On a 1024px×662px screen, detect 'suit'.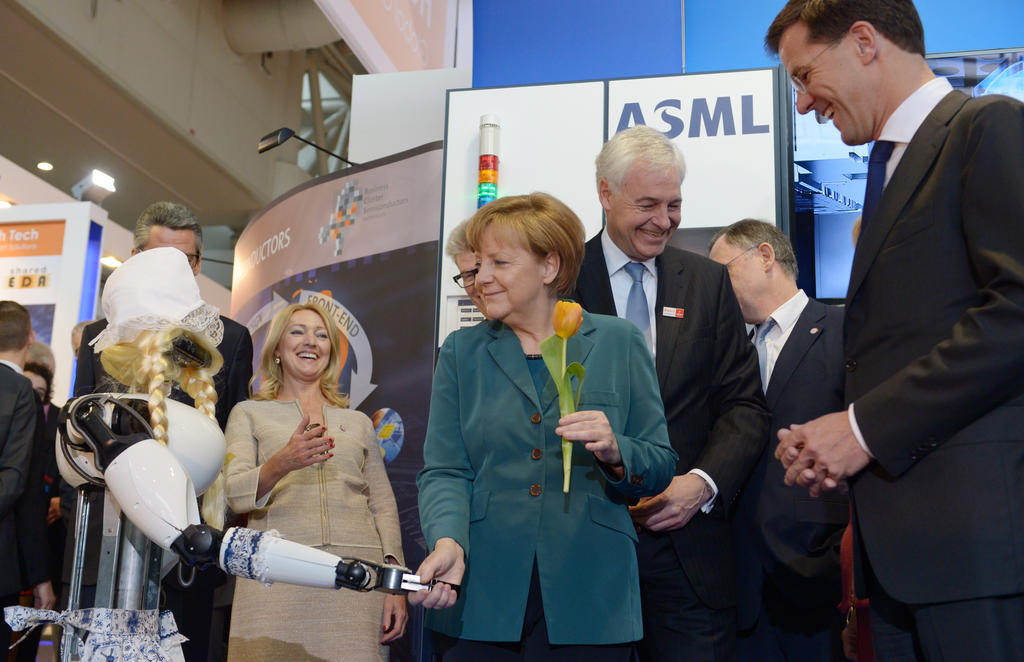
crop(70, 316, 259, 661).
